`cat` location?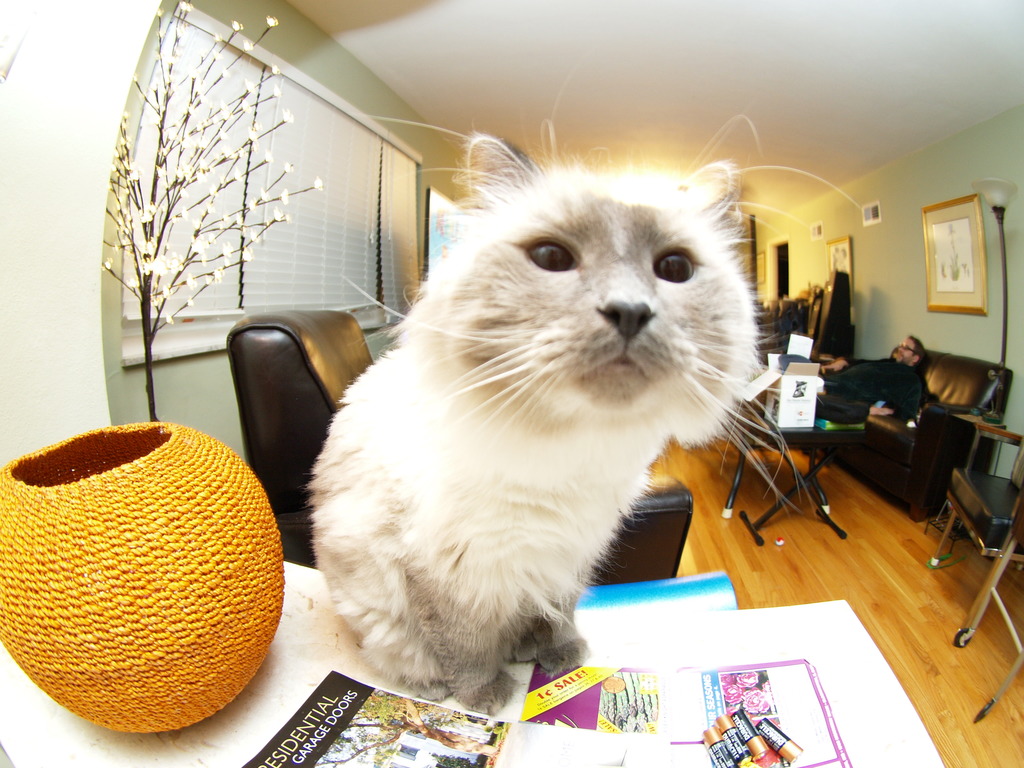
<region>306, 58, 865, 712</region>
